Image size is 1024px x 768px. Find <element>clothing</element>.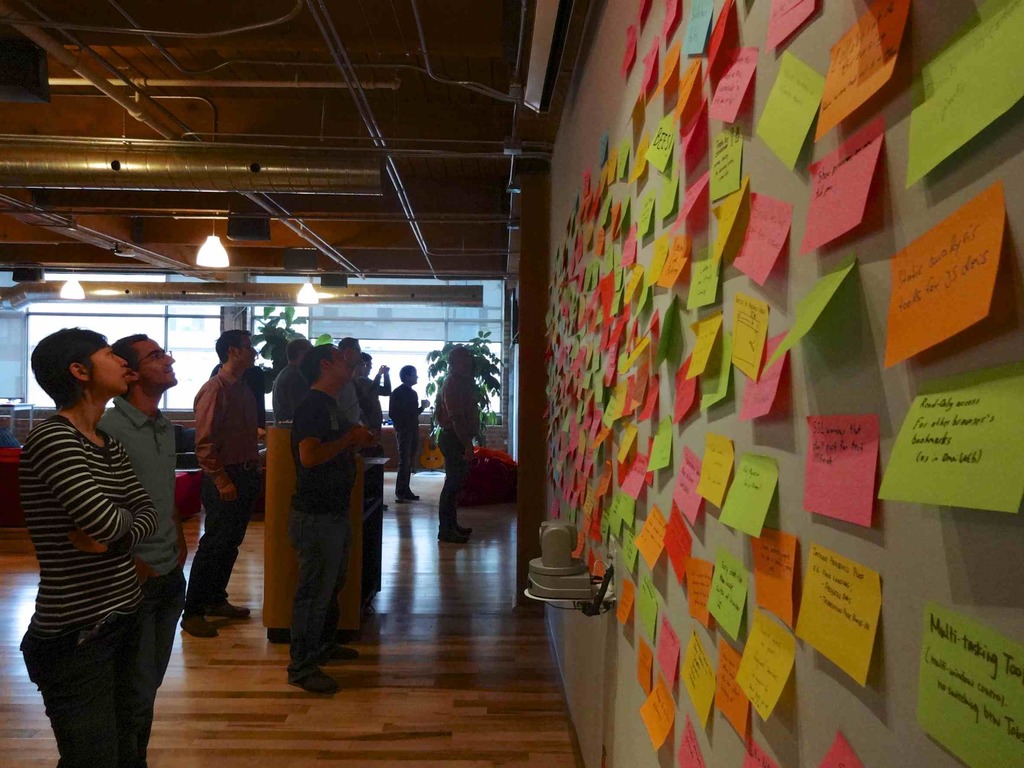
x1=101 y1=396 x2=189 y2=689.
